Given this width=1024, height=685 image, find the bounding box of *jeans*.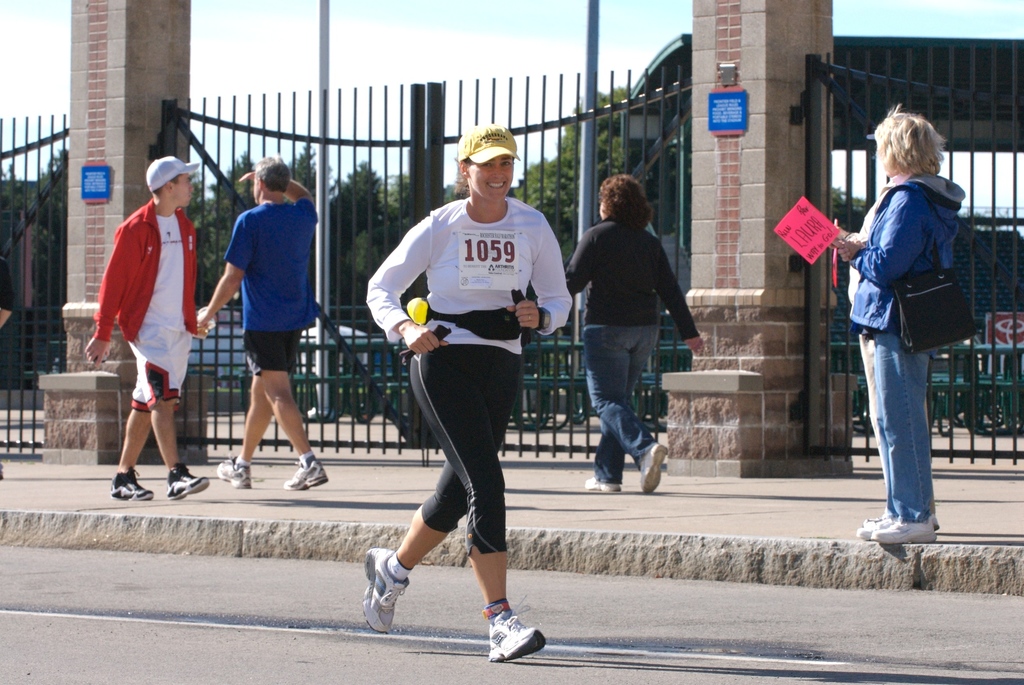
bbox=(584, 329, 676, 497).
